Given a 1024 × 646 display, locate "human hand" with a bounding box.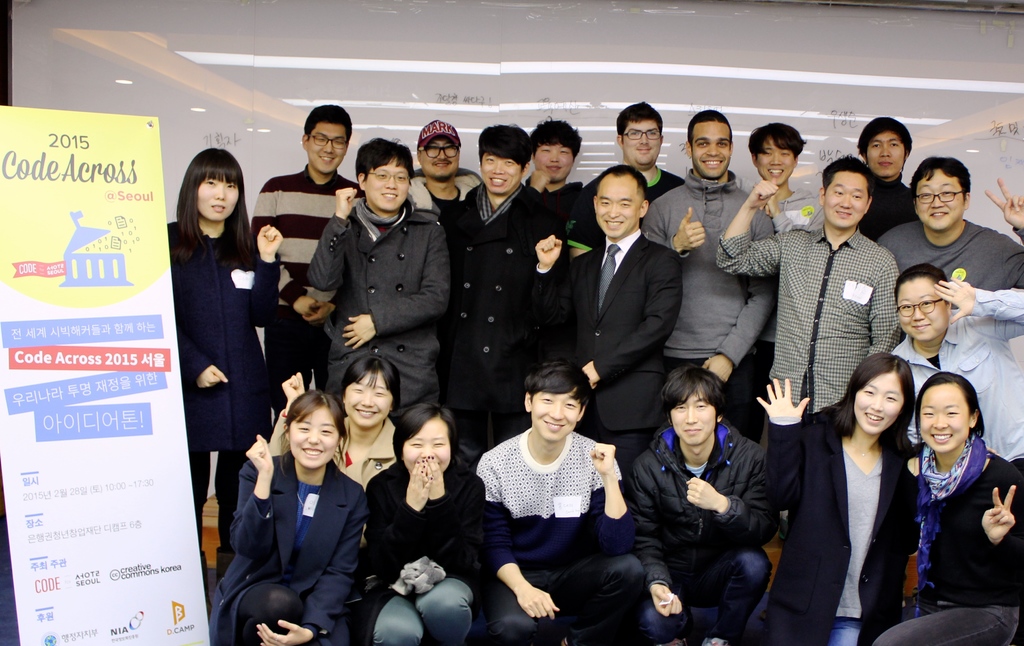
Located: 754,376,812,419.
